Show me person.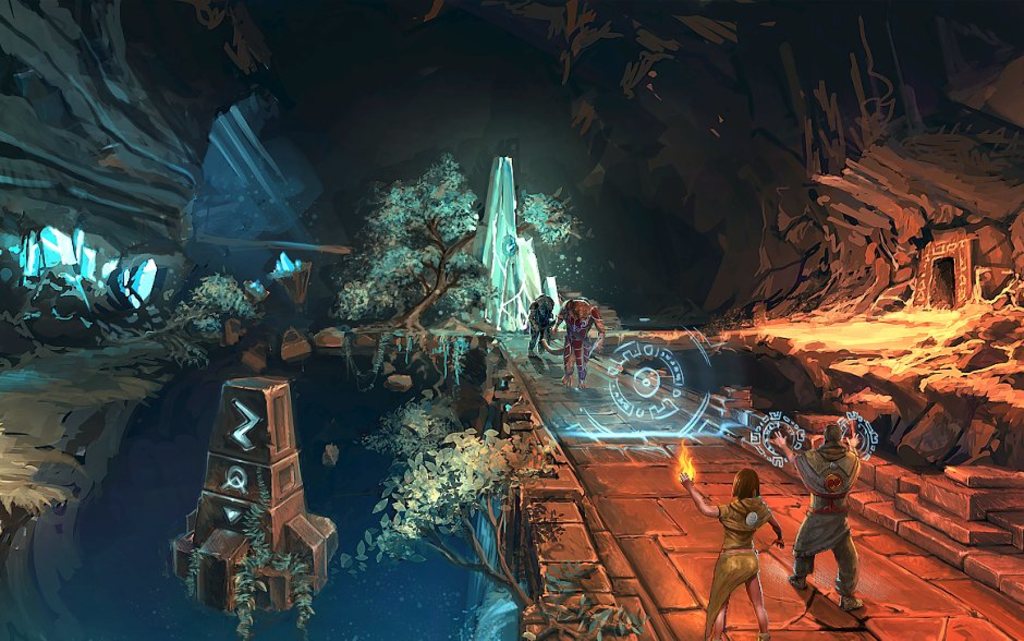
person is here: (x1=528, y1=292, x2=559, y2=350).
